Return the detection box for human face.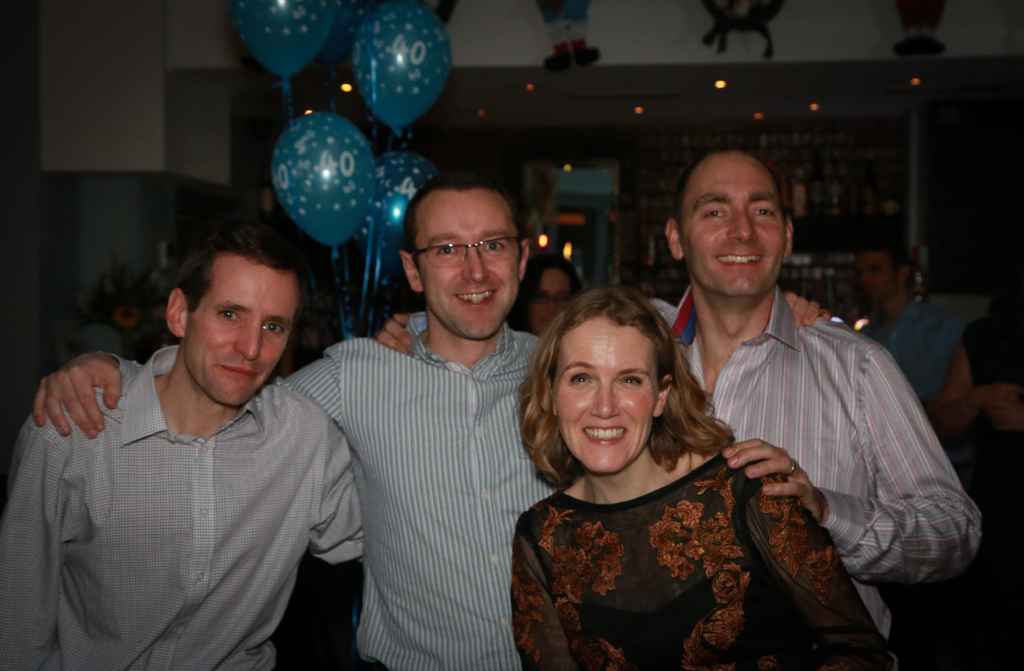
[x1=549, y1=314, x2=663, y2=472].
